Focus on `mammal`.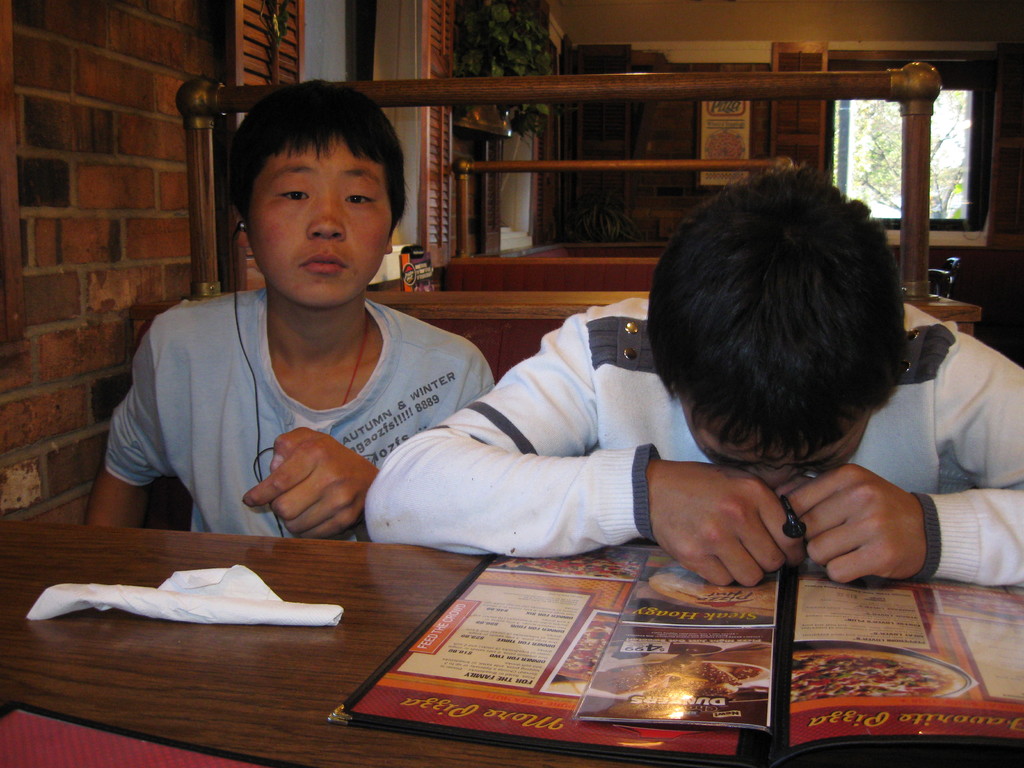
Focused at bbox(366, 164, 1023, 586).
